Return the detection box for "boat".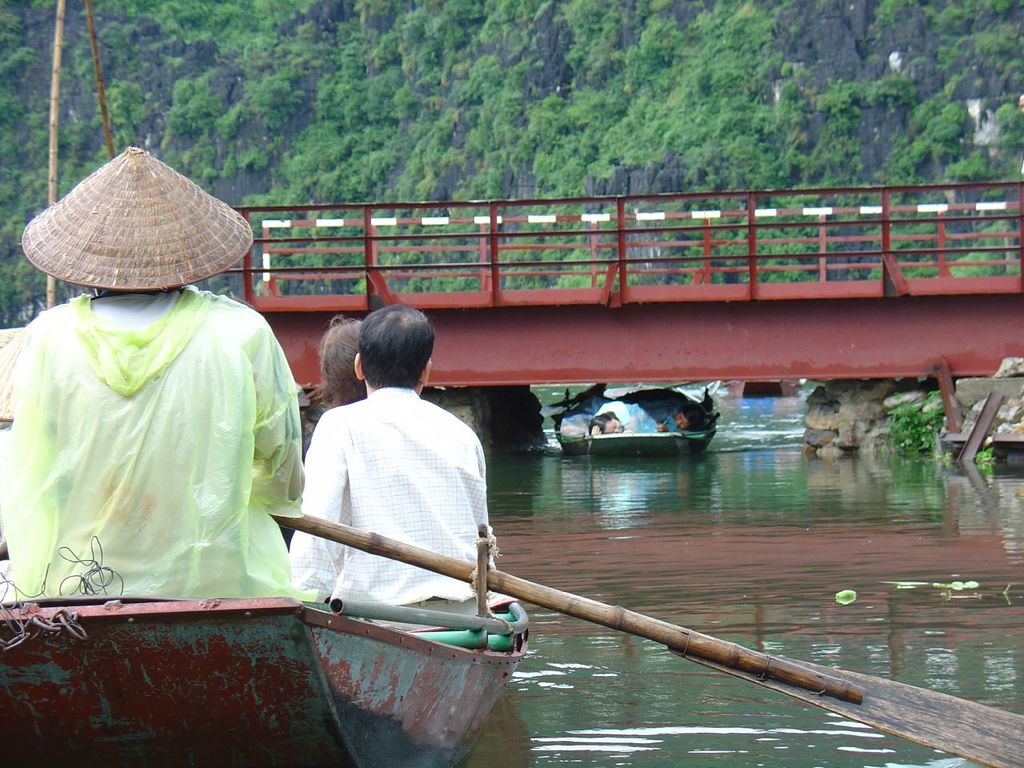
<region>555, 382, 719, 458</region>.
